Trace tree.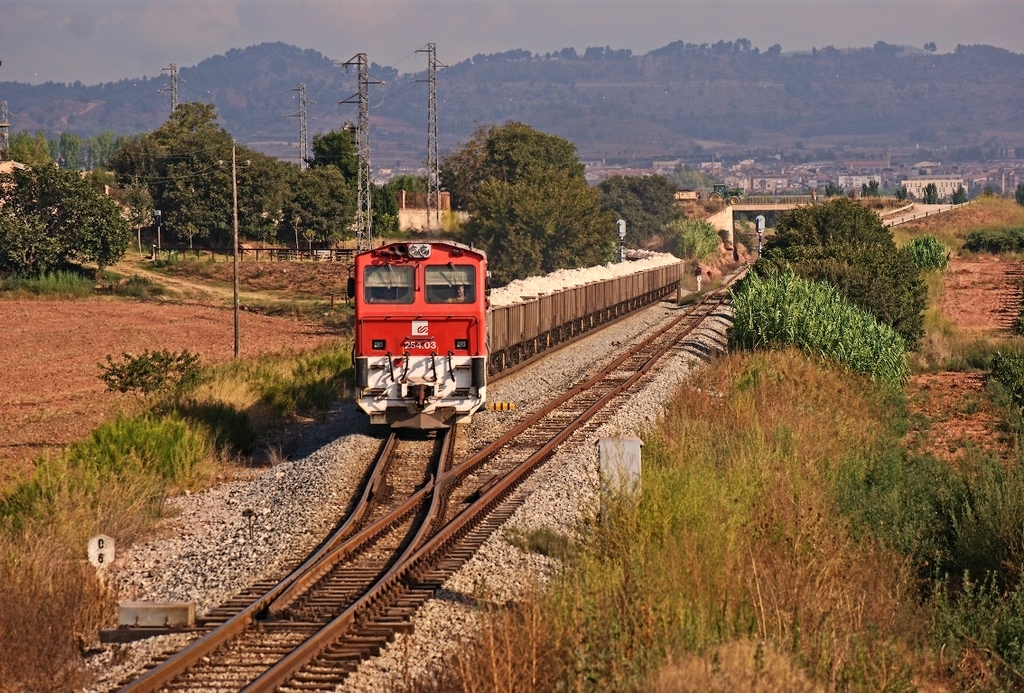
Traced to crop(962, 227, 1023, 261).
